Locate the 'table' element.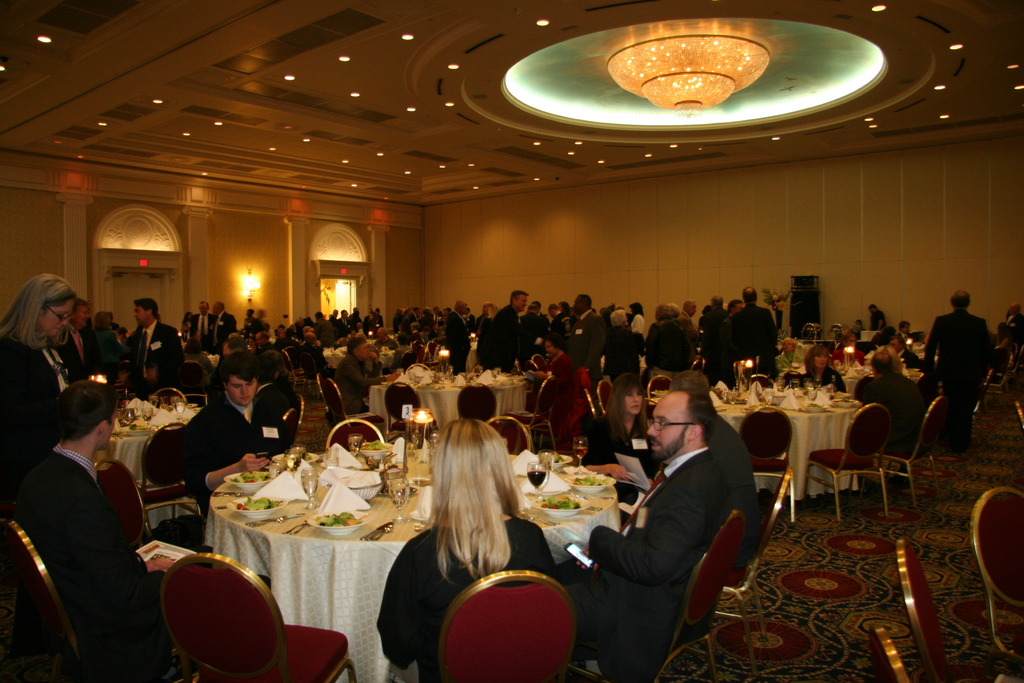
Element bbox: (left=88, top=404, right=201, bottom=529).
